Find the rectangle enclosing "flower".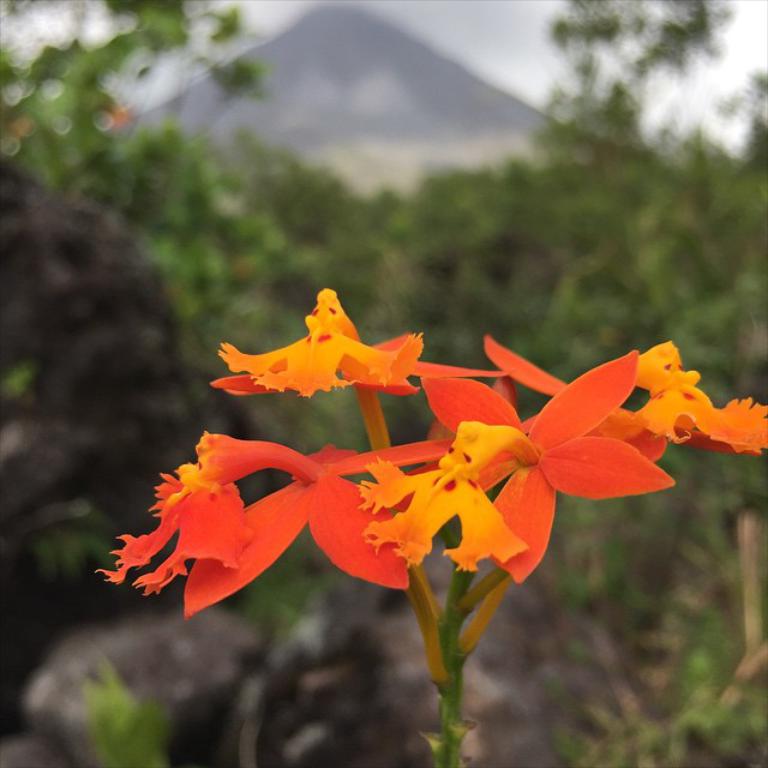
<bbox>178, 427, 451, 622</bbox>.
